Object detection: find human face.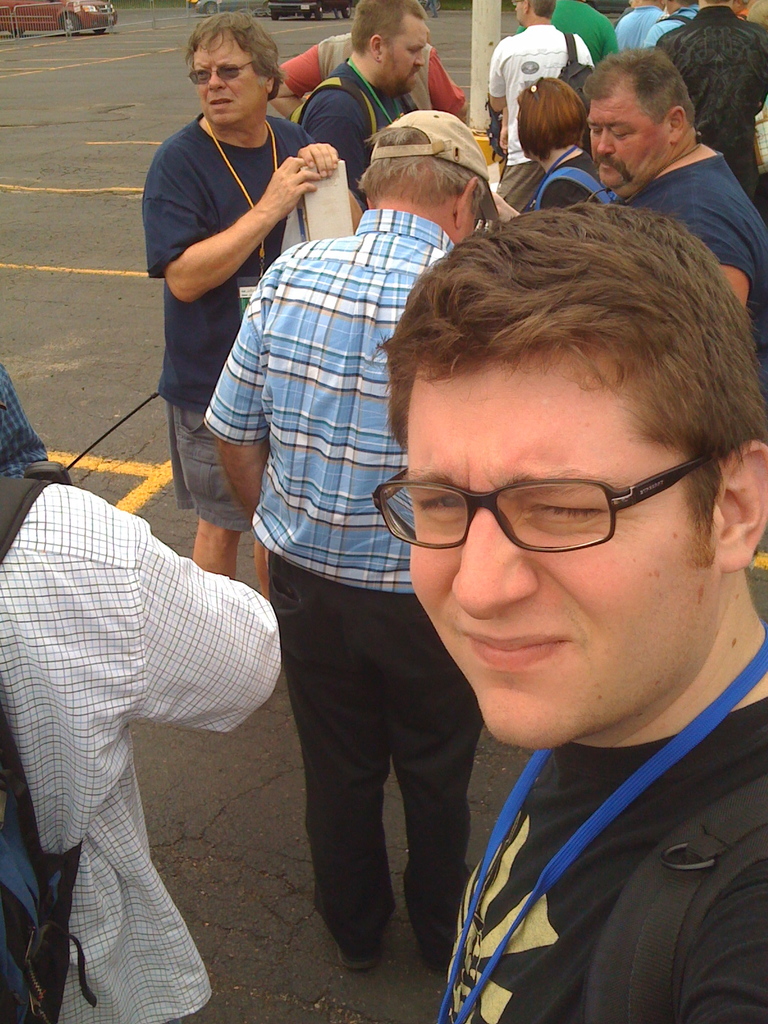
<region>375, 15, 433, 95</region>.
